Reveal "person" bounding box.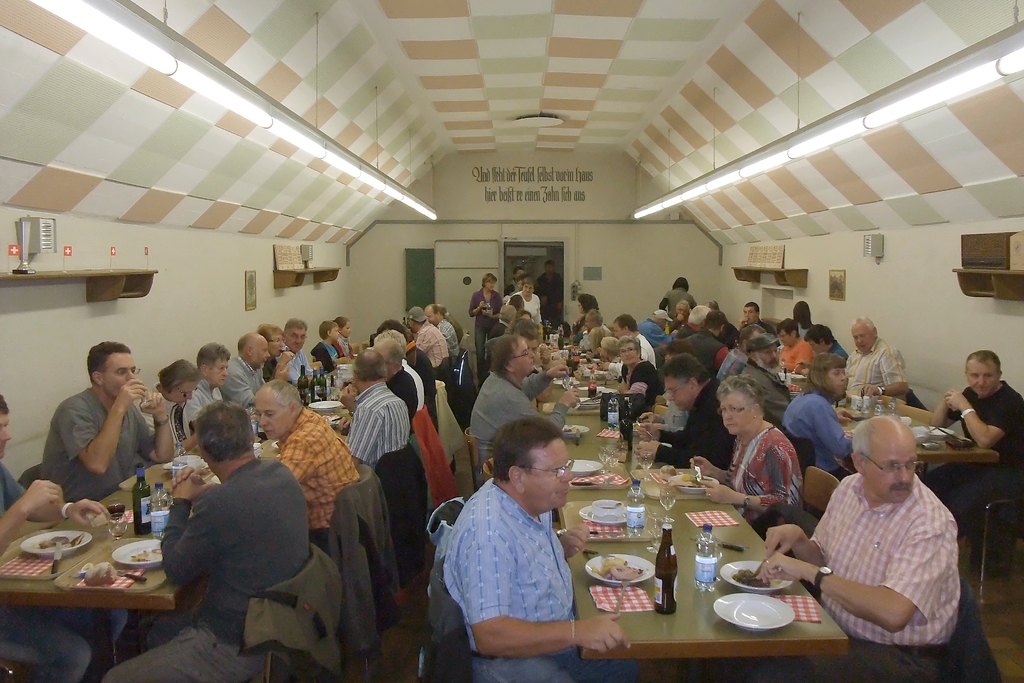
Revealed: crop(218, 331, 289, 409).
